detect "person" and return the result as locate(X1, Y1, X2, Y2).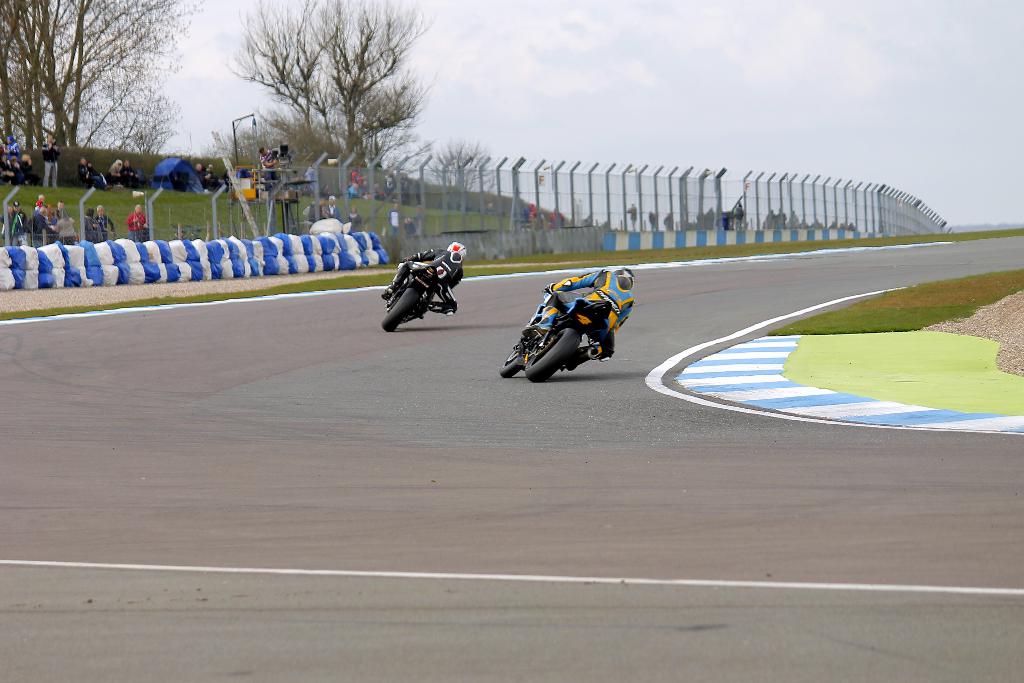
locate(308, 198, 330, 222).
